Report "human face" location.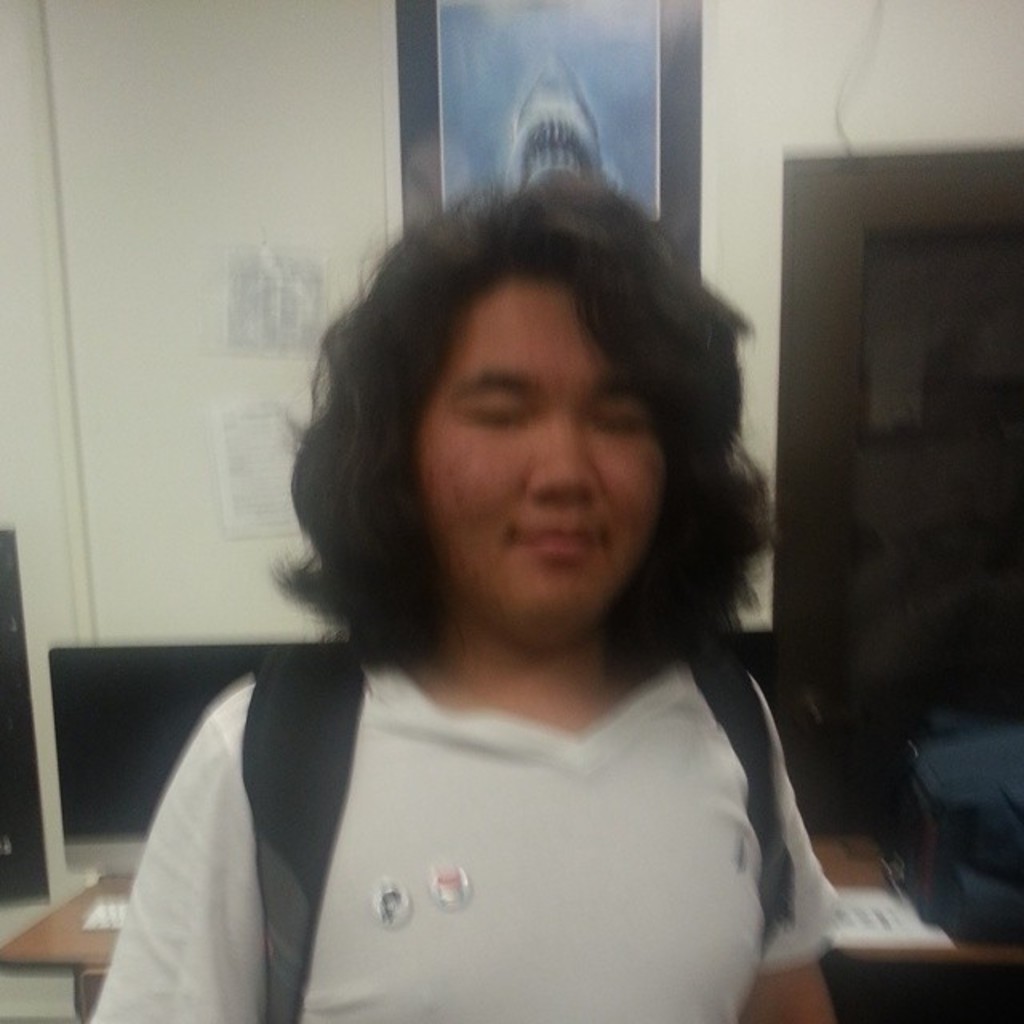
Report: [left=422, top=277, right=683, bottom=638].
